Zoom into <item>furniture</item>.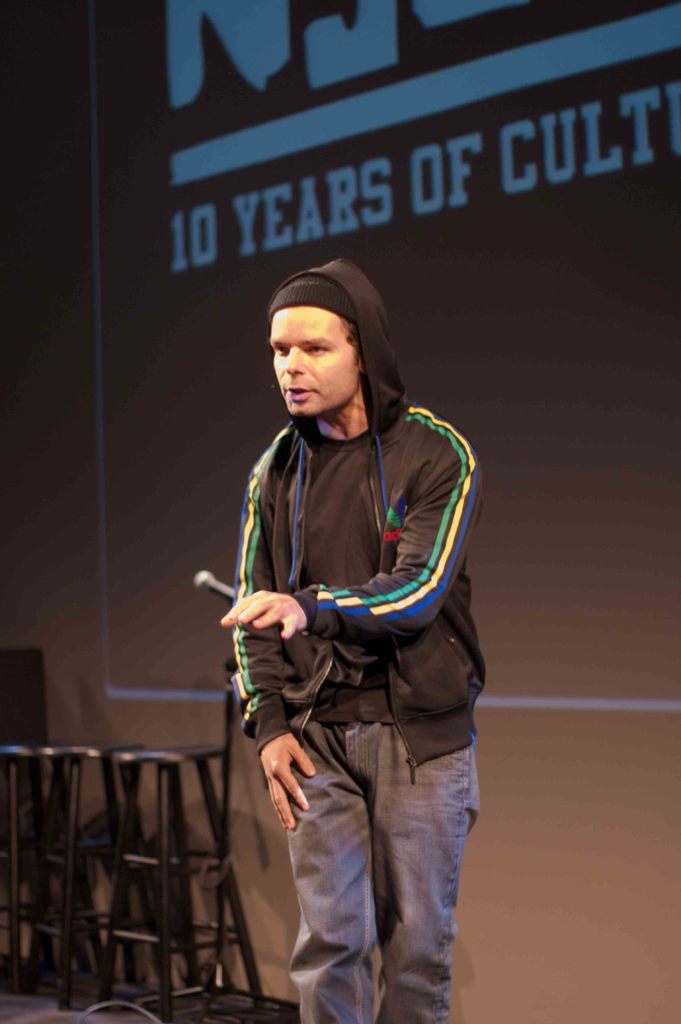
Zoom target: (0, 740, 98, 1002).
